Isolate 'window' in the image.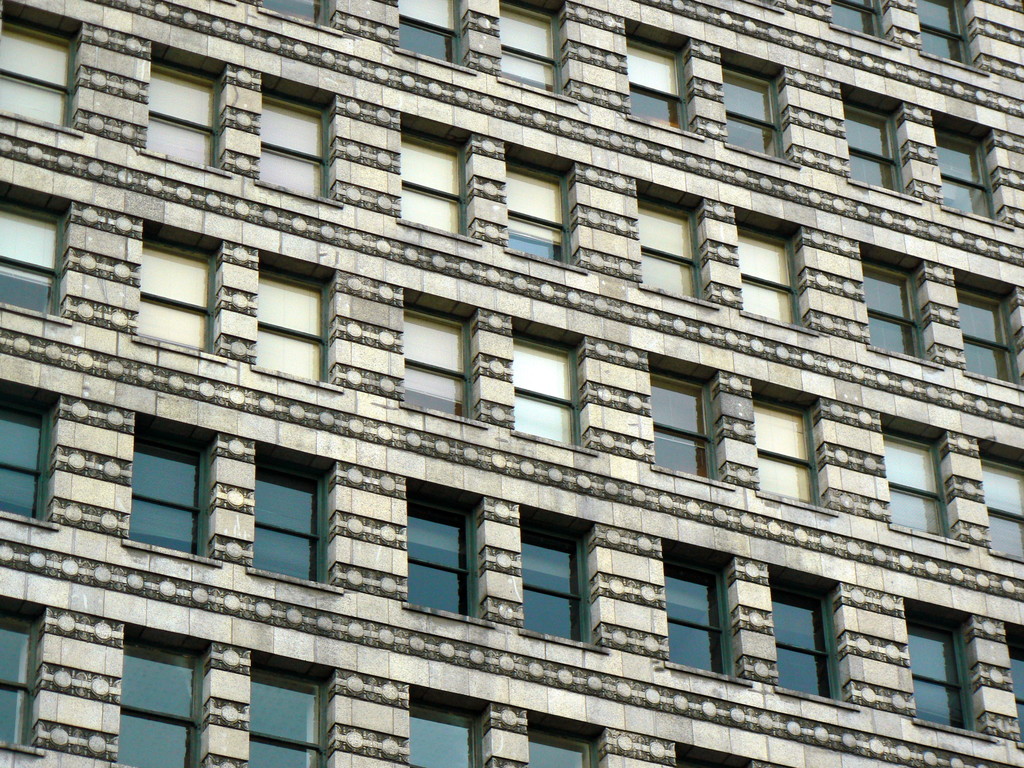
Isolated region: left=651, top=376, right=704, bottom=477.
